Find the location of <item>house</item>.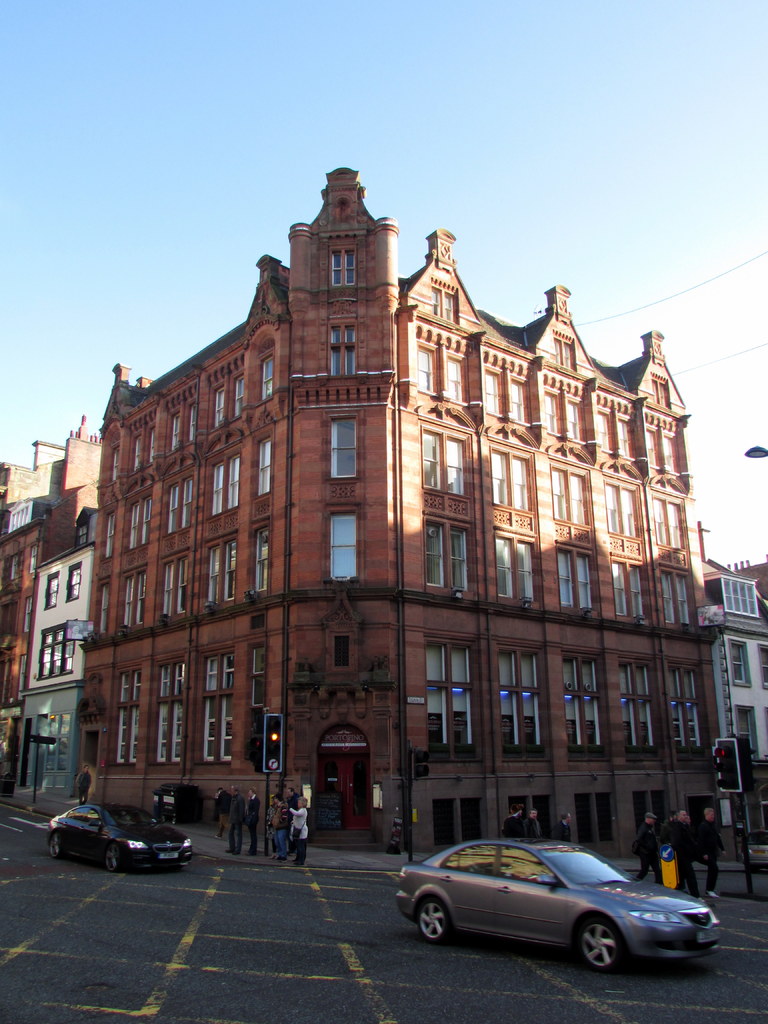
Location: x1=0 y1=426 x2=112 y2=800.
